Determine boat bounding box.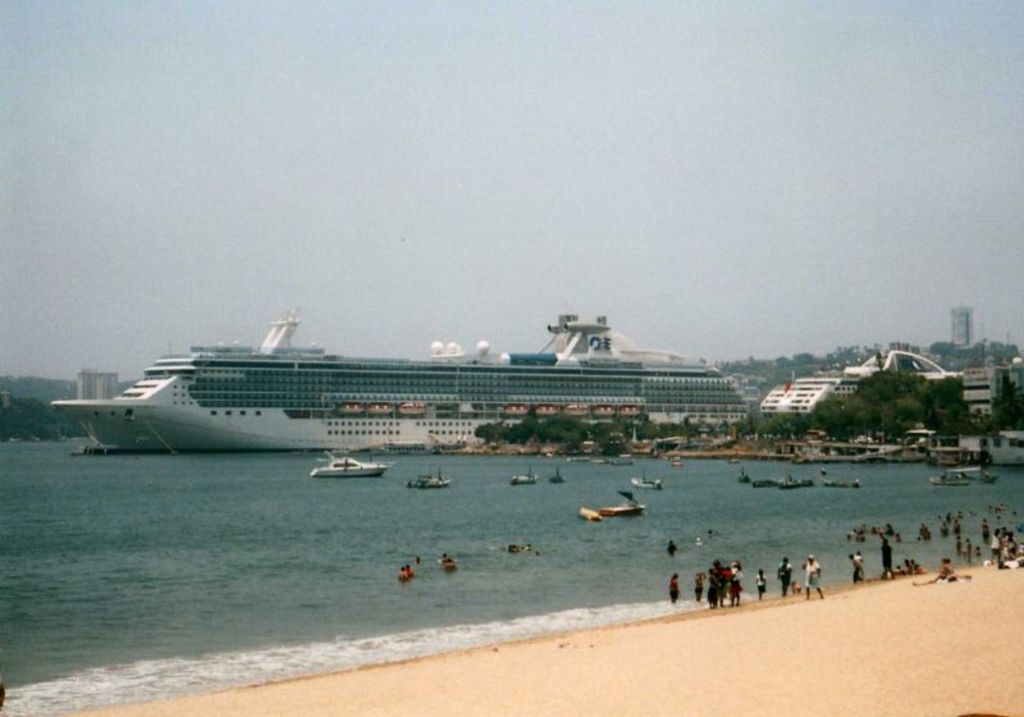
Determined: (left=631, top=474, right=660, bottom=487).
